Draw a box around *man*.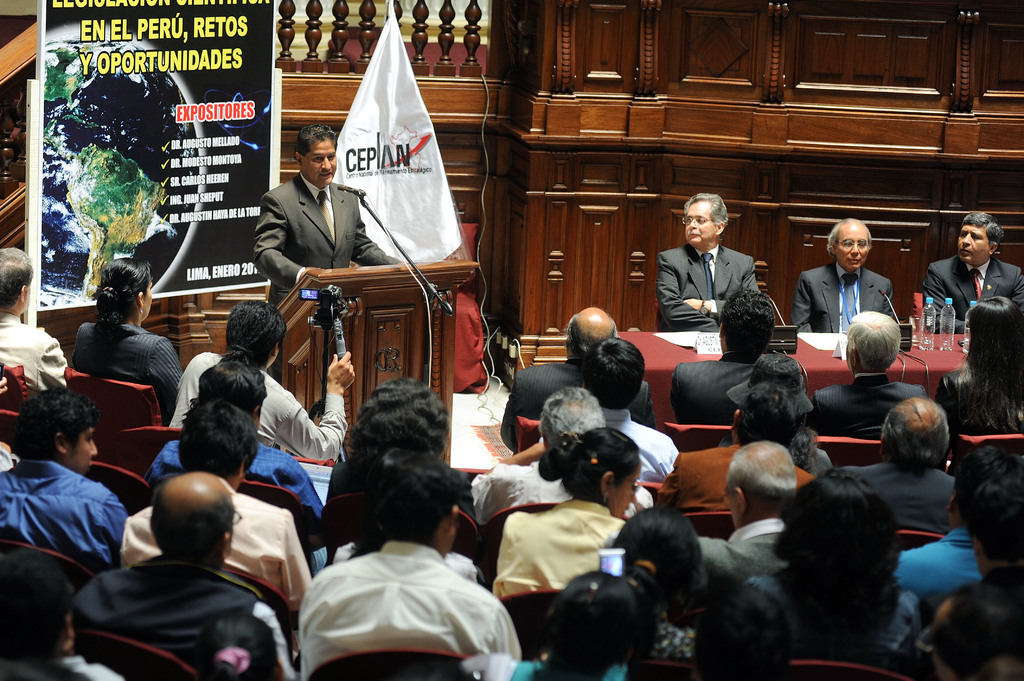
region(115, 396, 324, 606).
